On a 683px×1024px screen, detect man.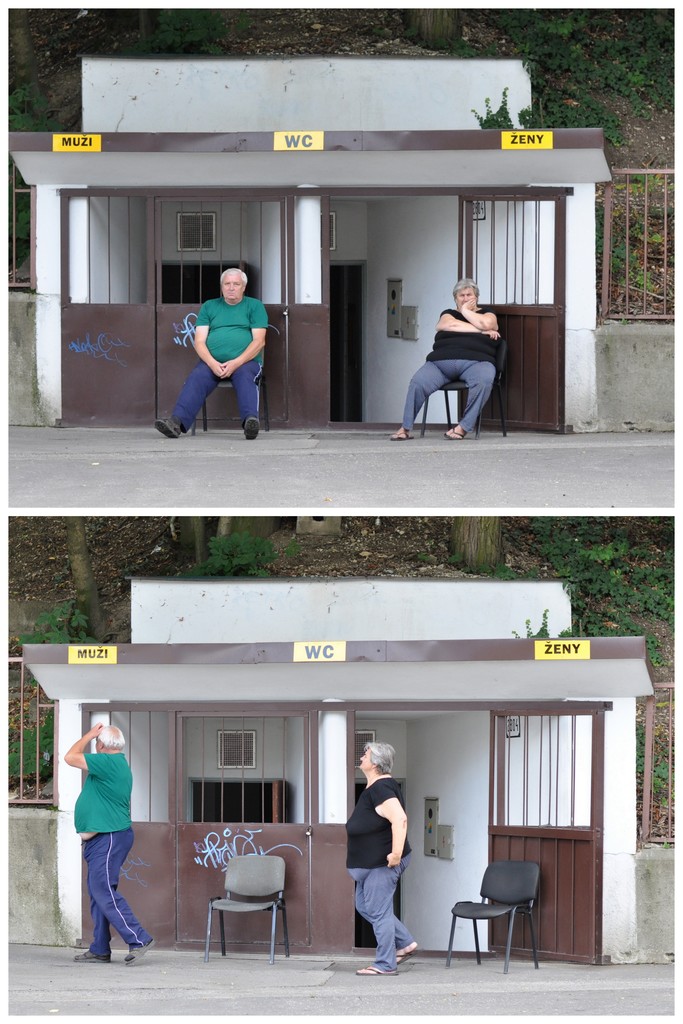
<region>147, 268, 269, 438</region>.
